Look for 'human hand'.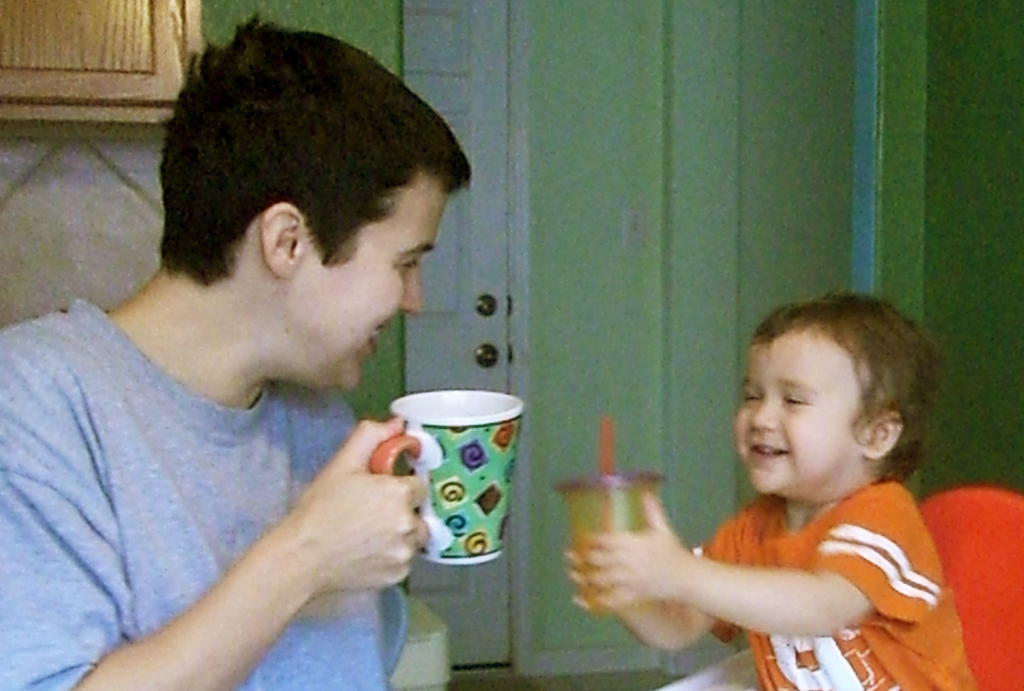
Found: locate(564, 484, 688, 613).
